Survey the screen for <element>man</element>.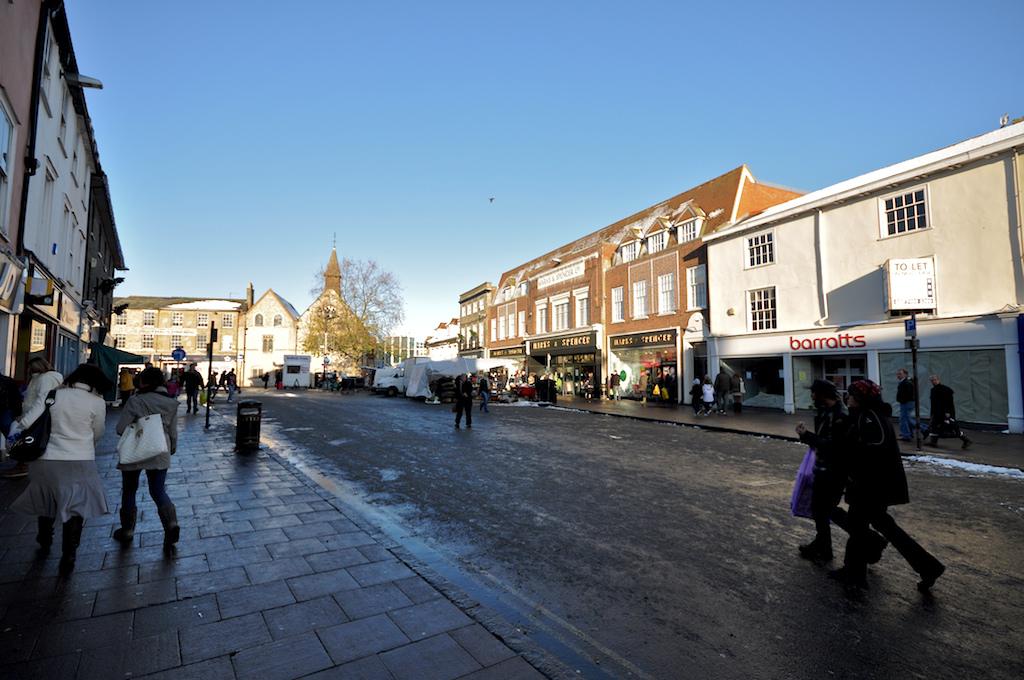
Survey found: <box>582,369,595,403</box>.
